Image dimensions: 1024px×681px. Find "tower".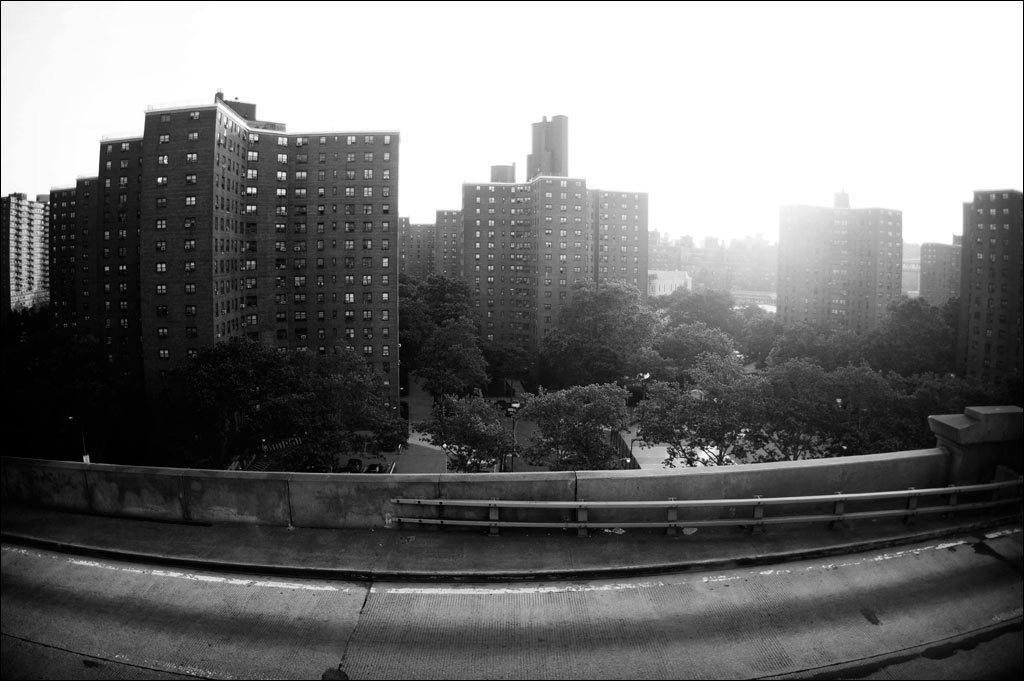
(left=526, top=113, right=567, bottom=181).
